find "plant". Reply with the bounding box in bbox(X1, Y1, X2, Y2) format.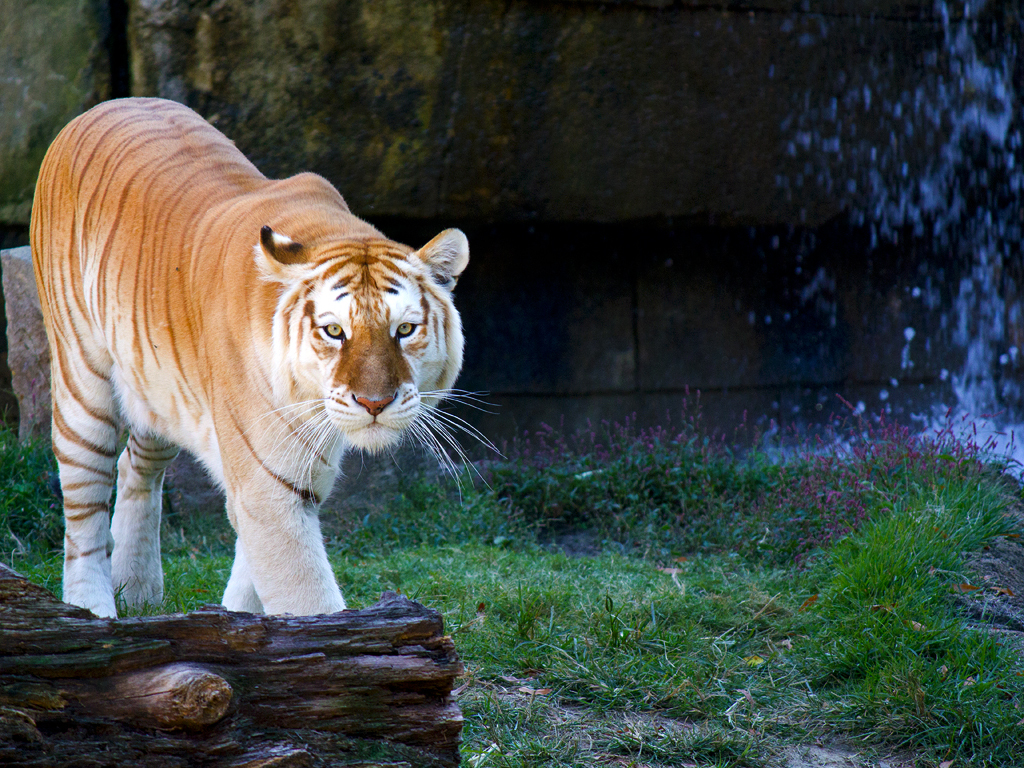
bbox(5, 382, 1023, 767).
